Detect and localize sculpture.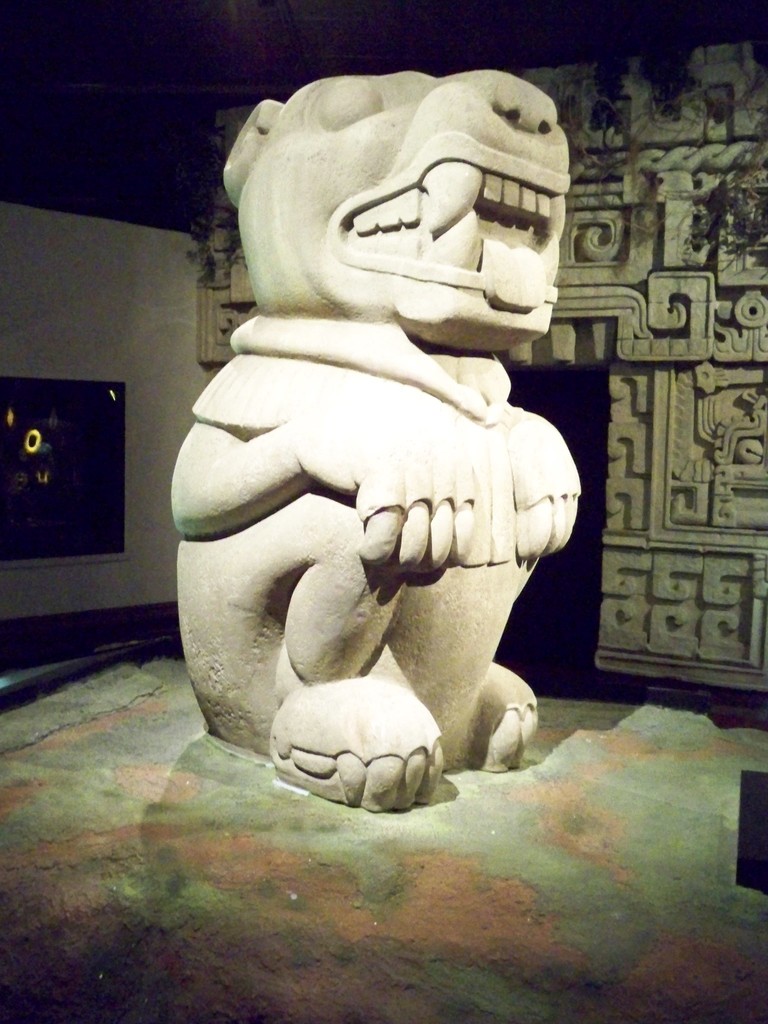
Localized at left=127, top=58, right=608, bottom=826.
